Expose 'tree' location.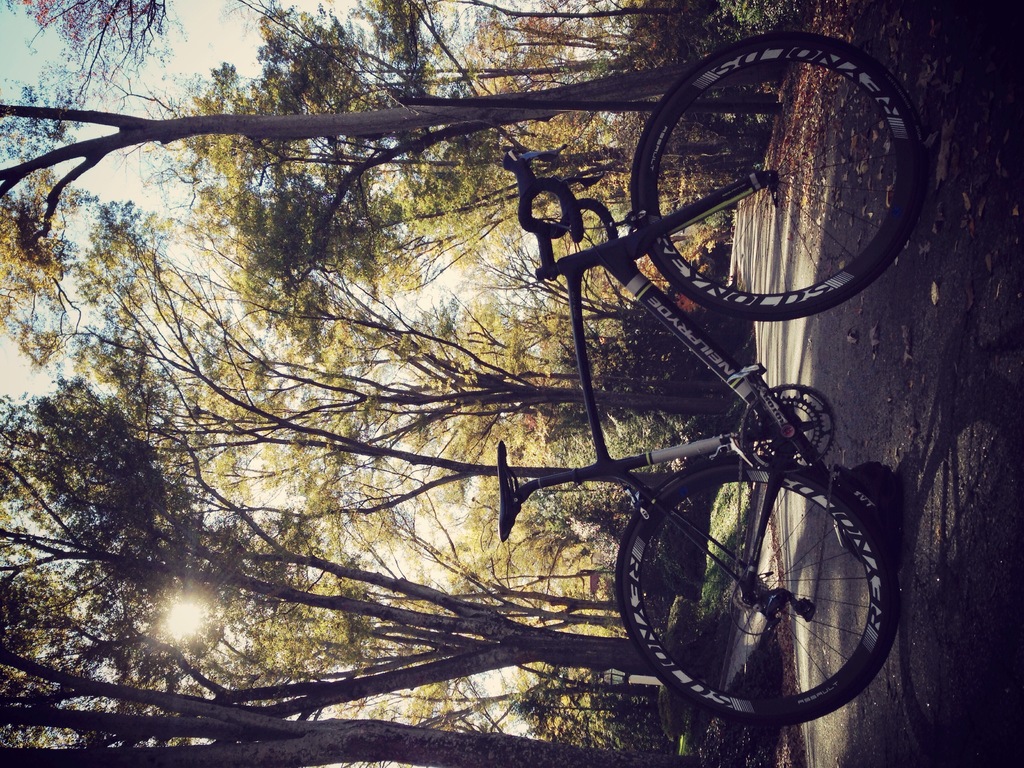
Exposed at 1, 649, 702, 766.
